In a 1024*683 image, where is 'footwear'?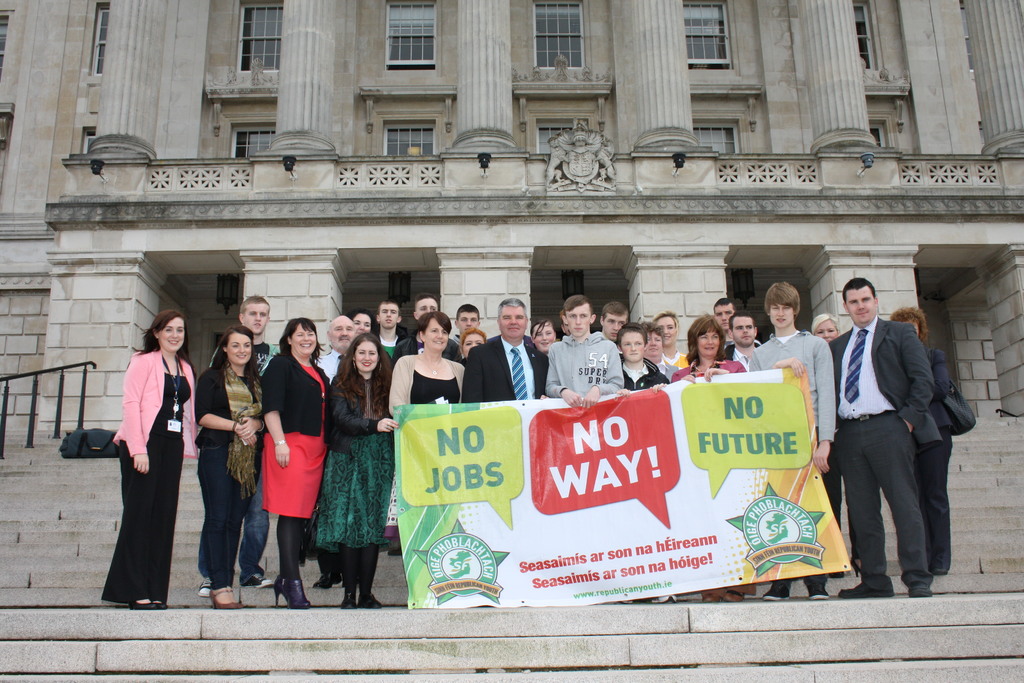
x1=838, y1=572, x2=897, y2=602.
